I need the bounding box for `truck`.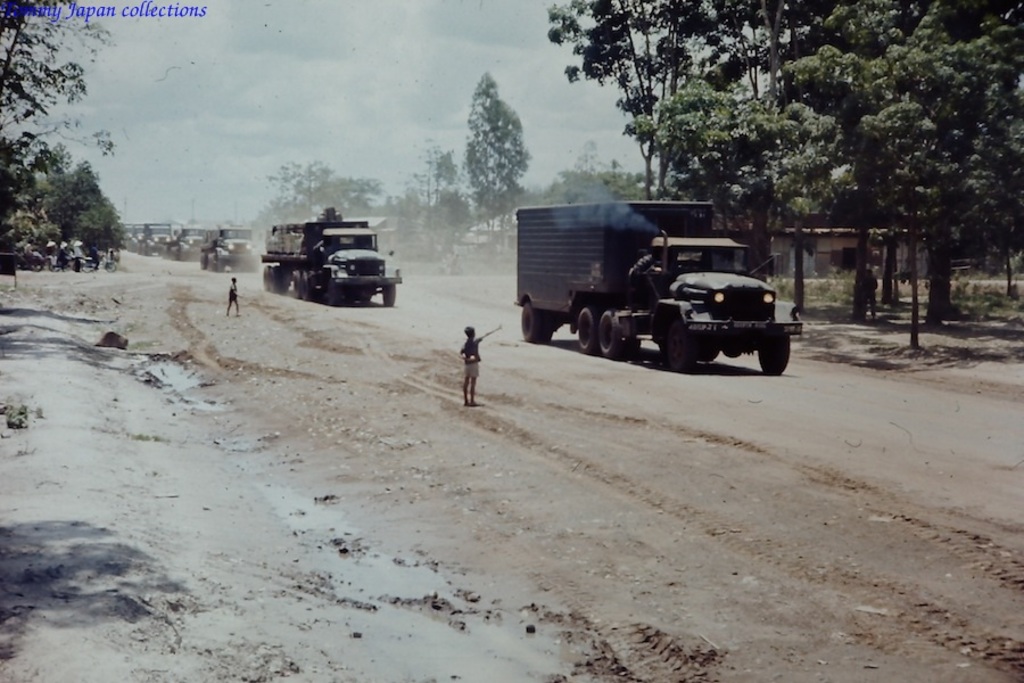
Here it is: pyautogui.locateOnScreen(258, 206, 402, 310).
